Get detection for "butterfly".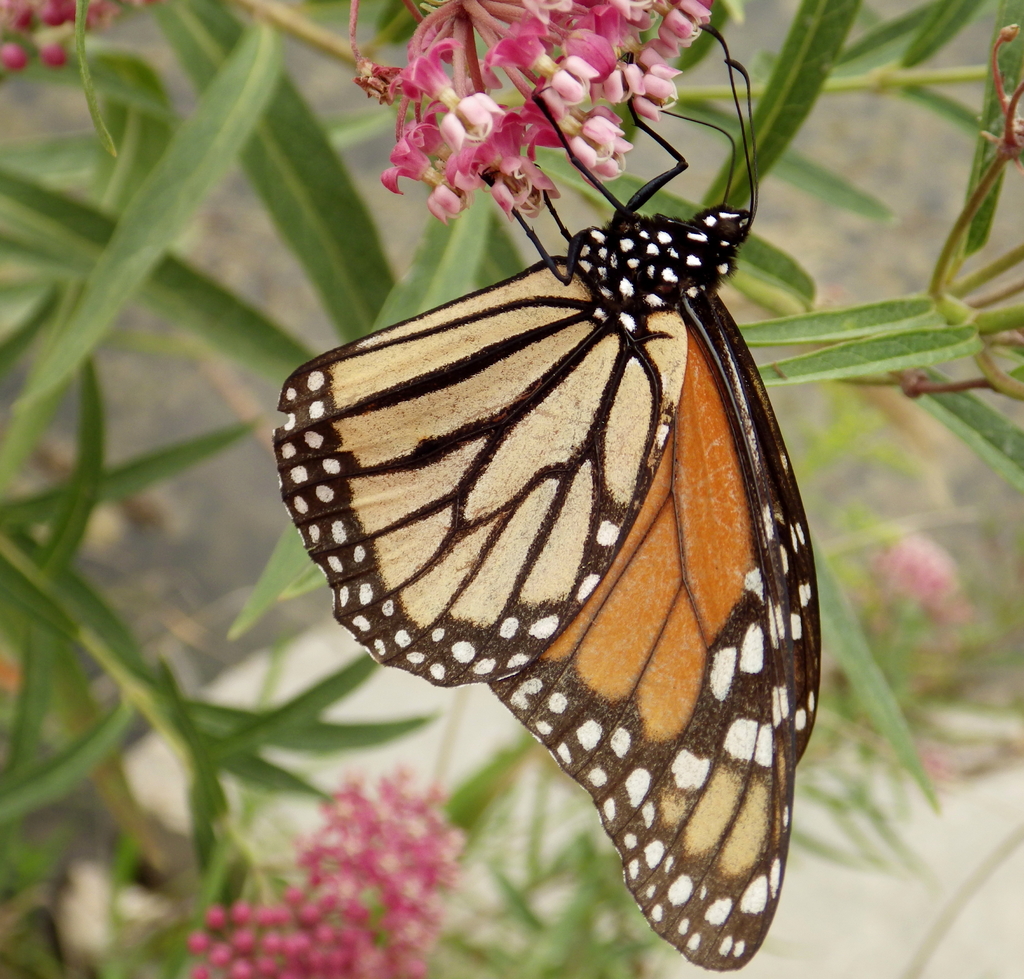
Detection: x1=275 y1=22 x2=825 y2=966.
